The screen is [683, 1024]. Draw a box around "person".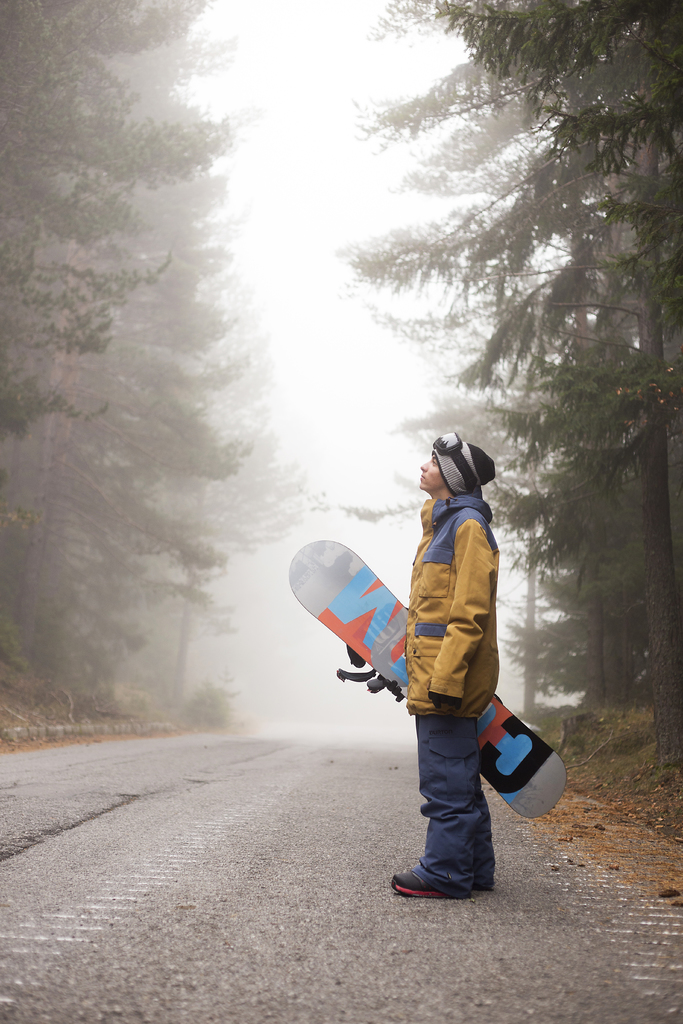
detection(385, 426, 497, 899).
